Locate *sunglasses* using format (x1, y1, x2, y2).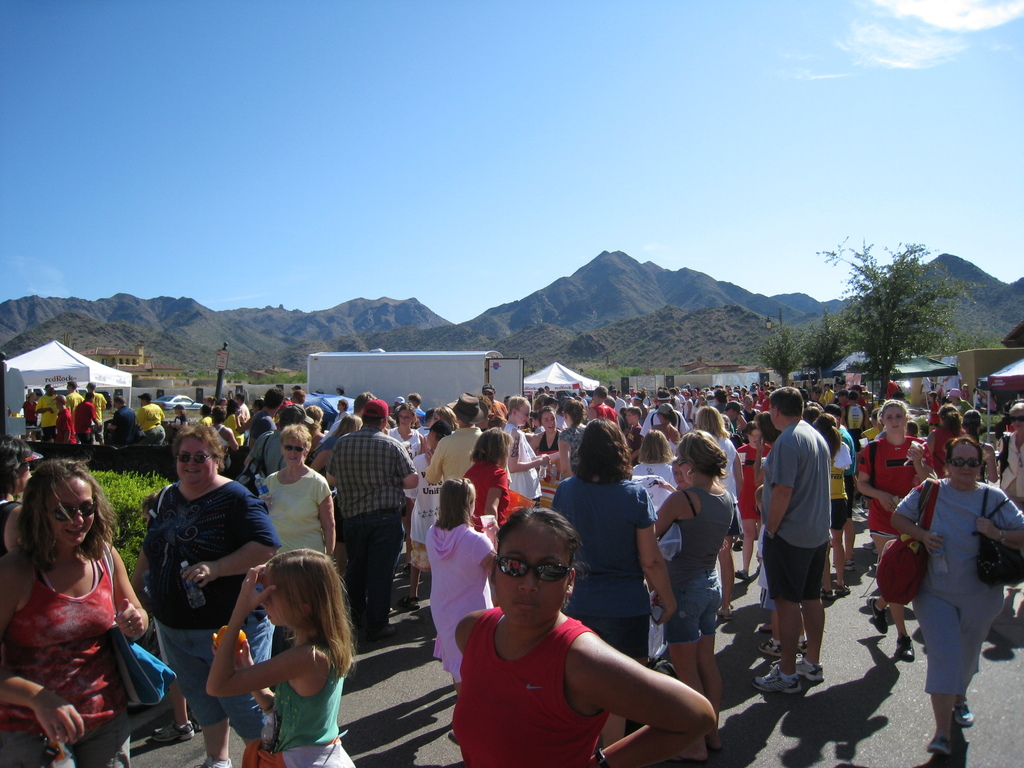
(45, 502, 96, 525).
